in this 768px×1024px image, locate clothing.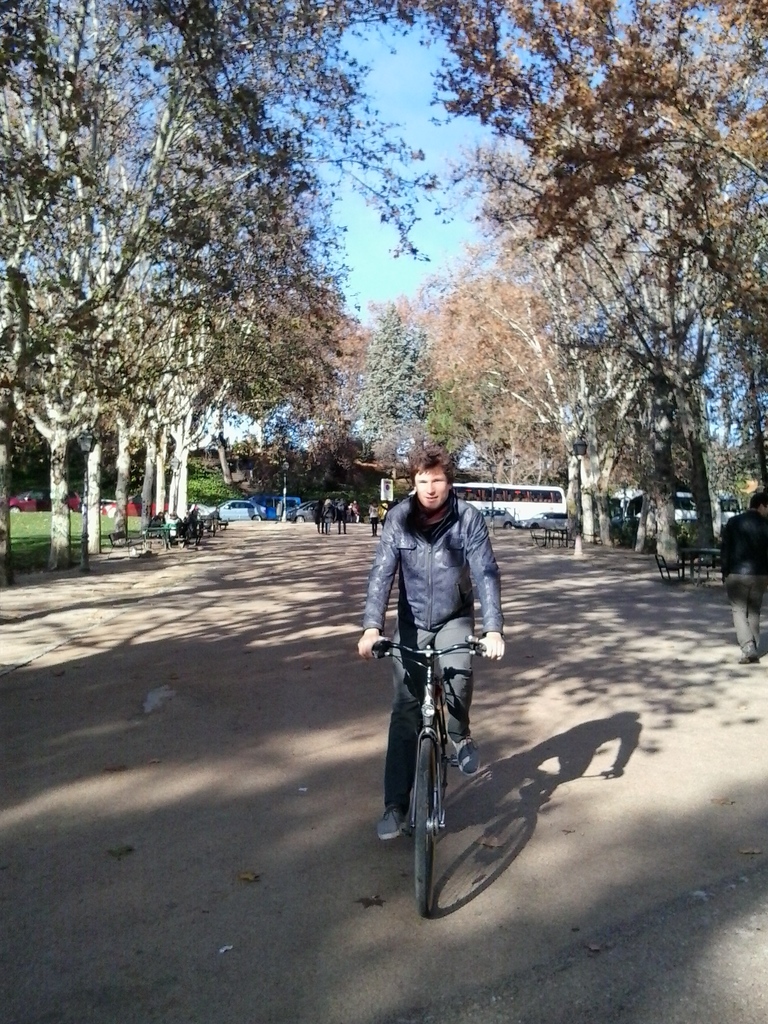
Bounding box: BBox(376, 479, 522, 774).
